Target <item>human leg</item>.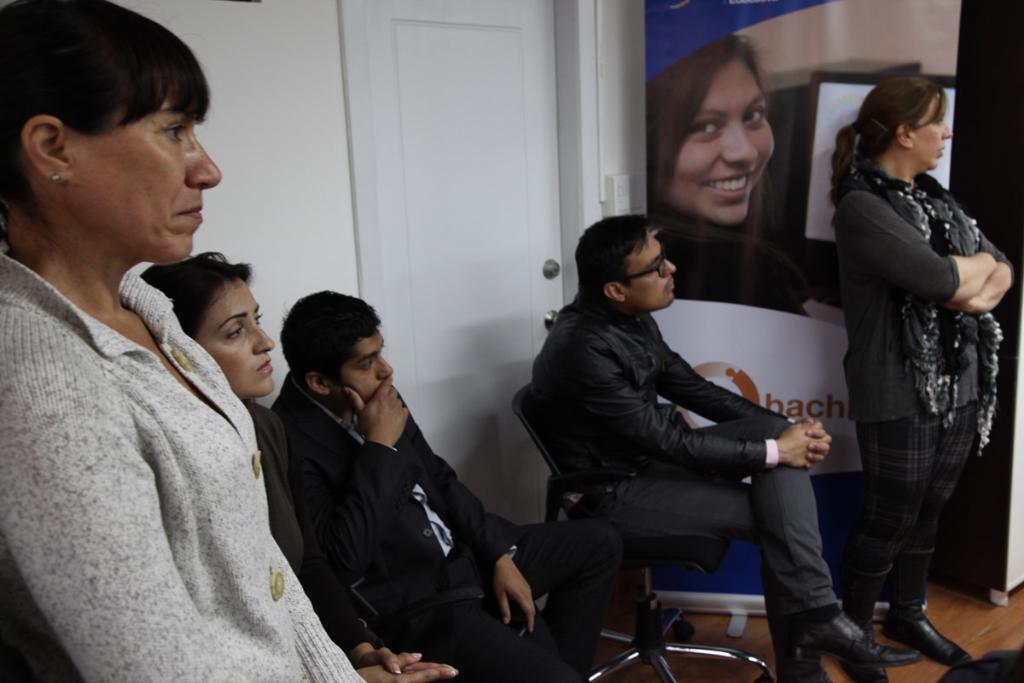
Target region: <region>692, 410, 909, 667</region>.
